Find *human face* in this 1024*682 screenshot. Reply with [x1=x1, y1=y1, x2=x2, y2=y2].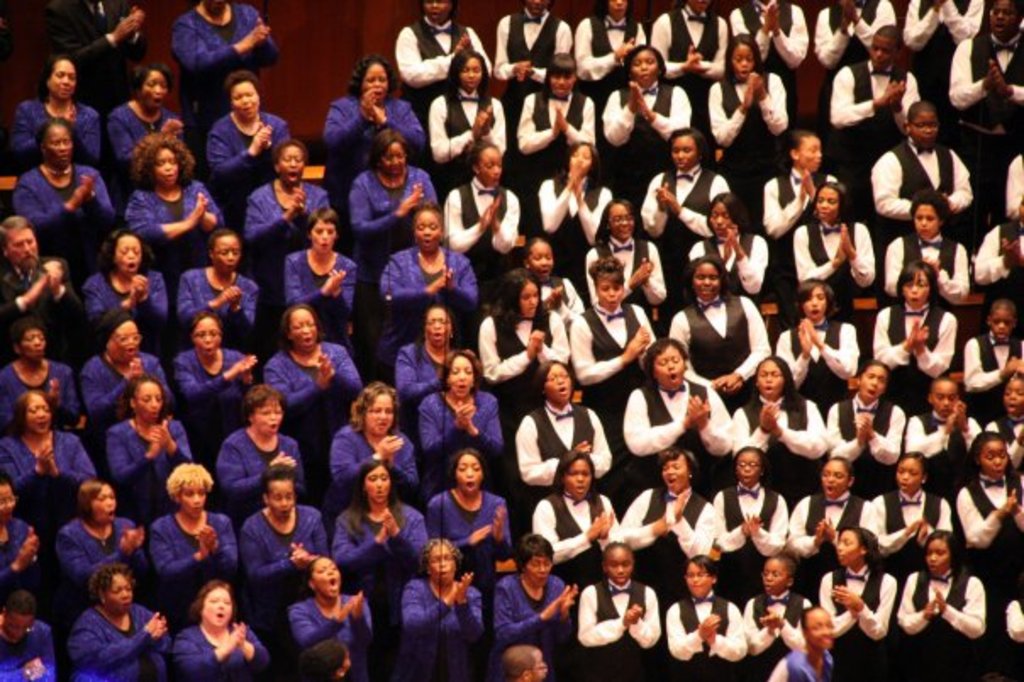
[x1=419, y1=541, x2=466, y2=582].
